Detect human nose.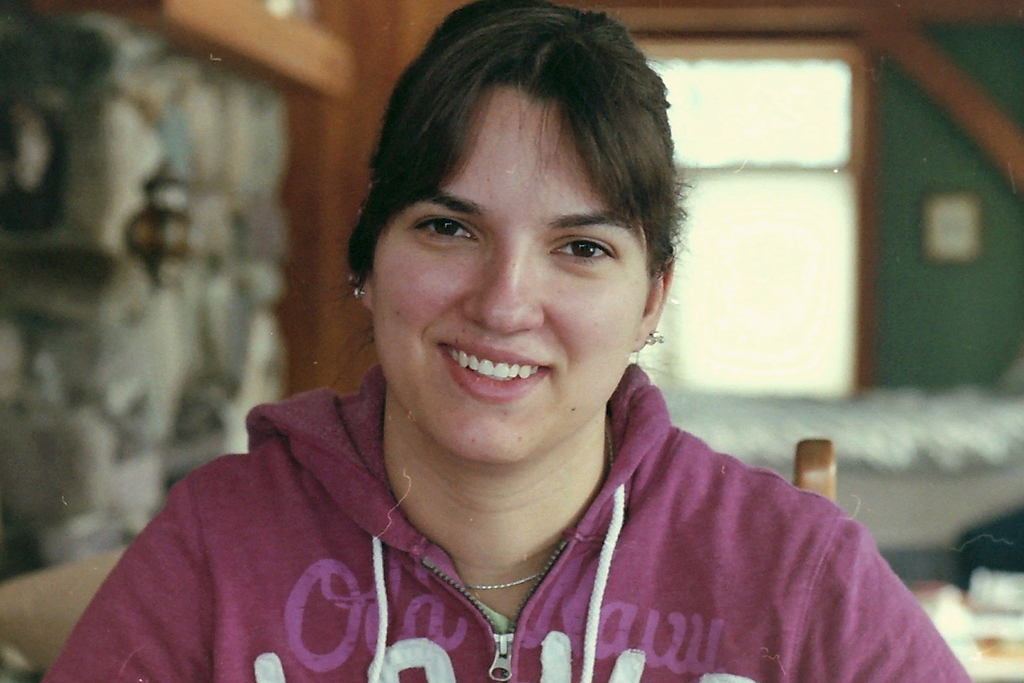
Detected at <box>459,236,540,334</box>.
